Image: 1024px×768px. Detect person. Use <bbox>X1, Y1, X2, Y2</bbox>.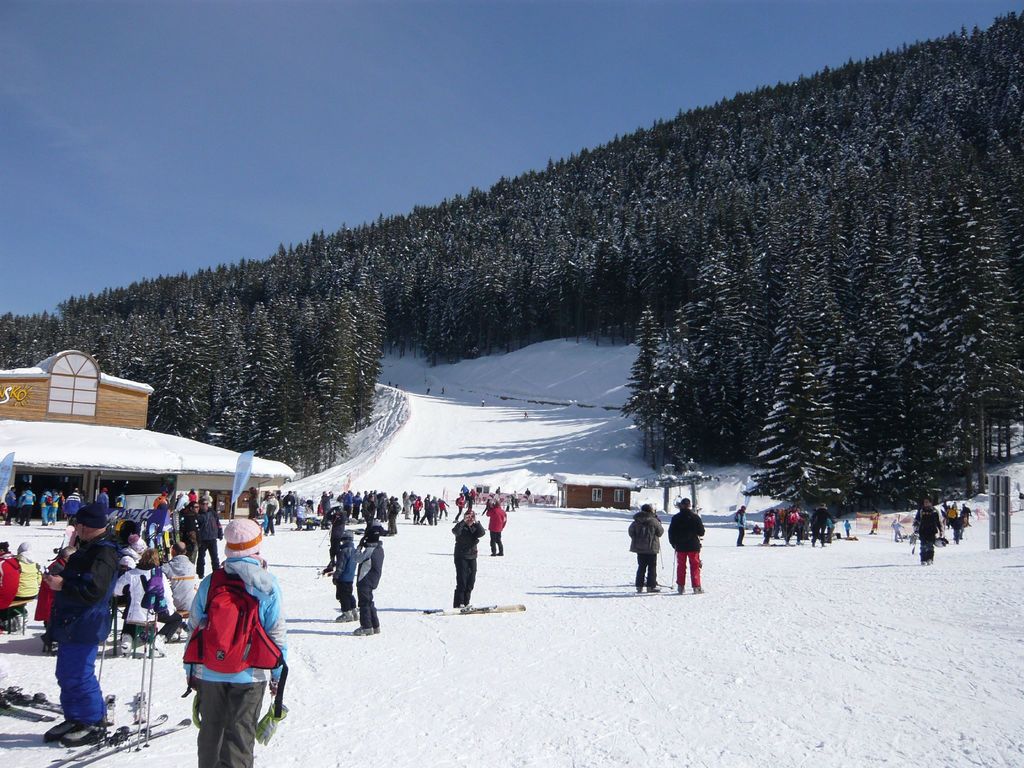
<bbox>625, 501, 662, 595</bbox>.
